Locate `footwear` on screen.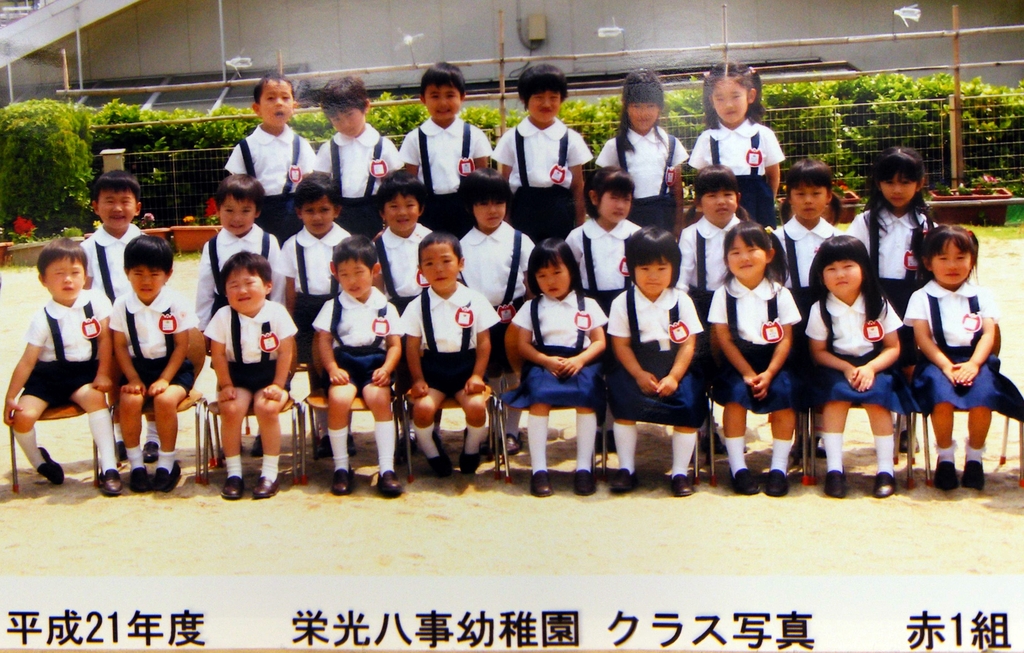
On screen at BBox(607, 430, 616, 453).
